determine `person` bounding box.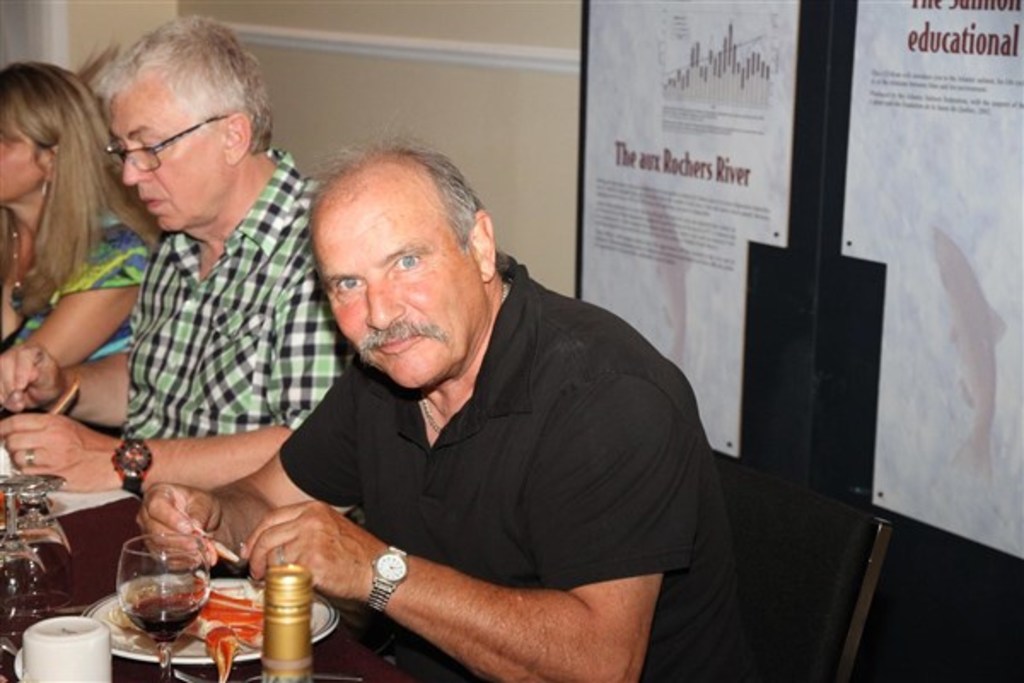
Determined: 0 9 360 505.
